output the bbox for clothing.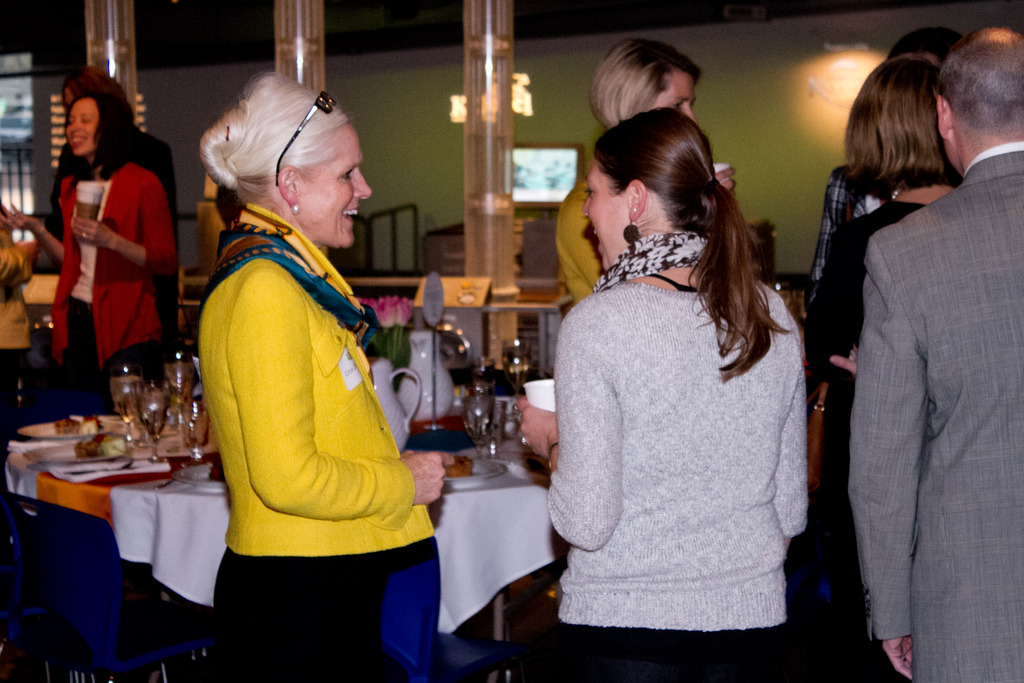
<box>195,201,436,682</box>.
